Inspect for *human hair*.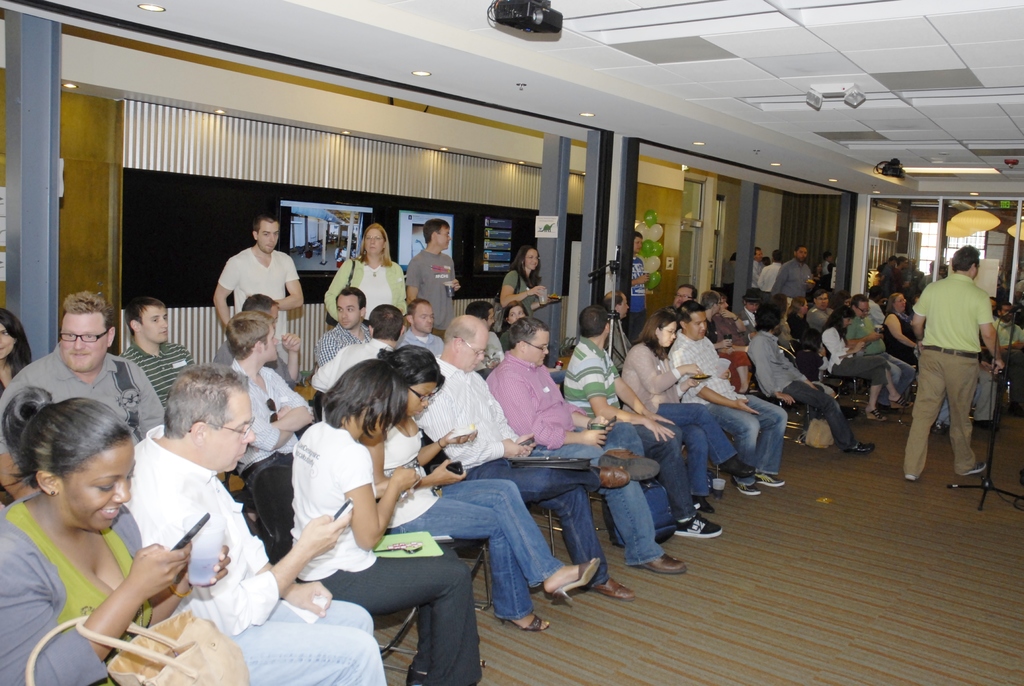
Inspection: rect(0, 386, 136, 494).
